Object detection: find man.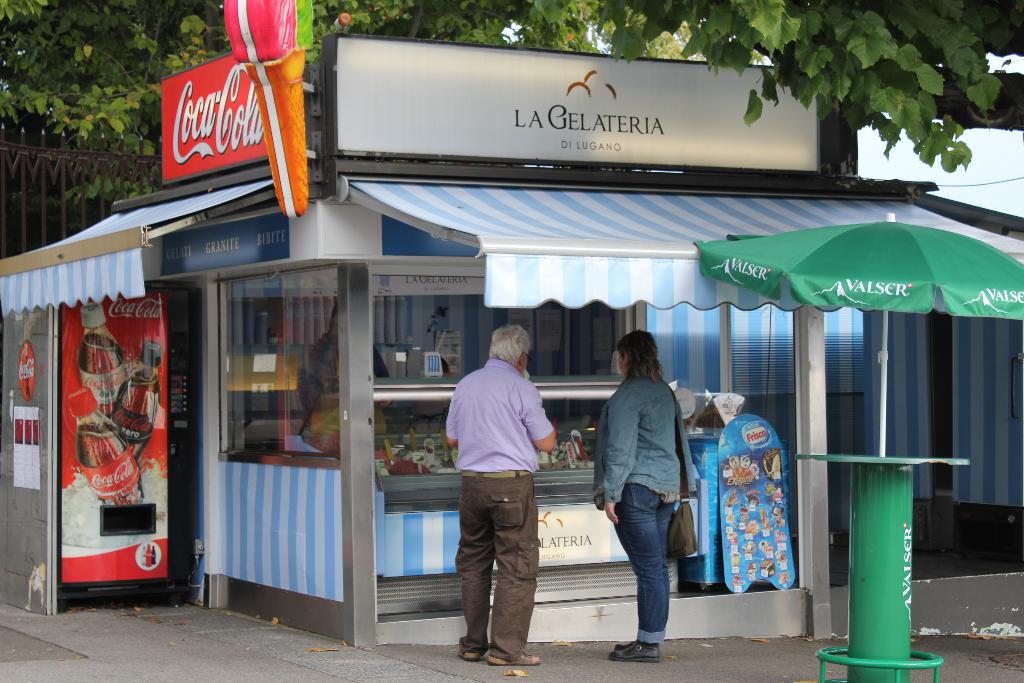
436/320/564/668.
